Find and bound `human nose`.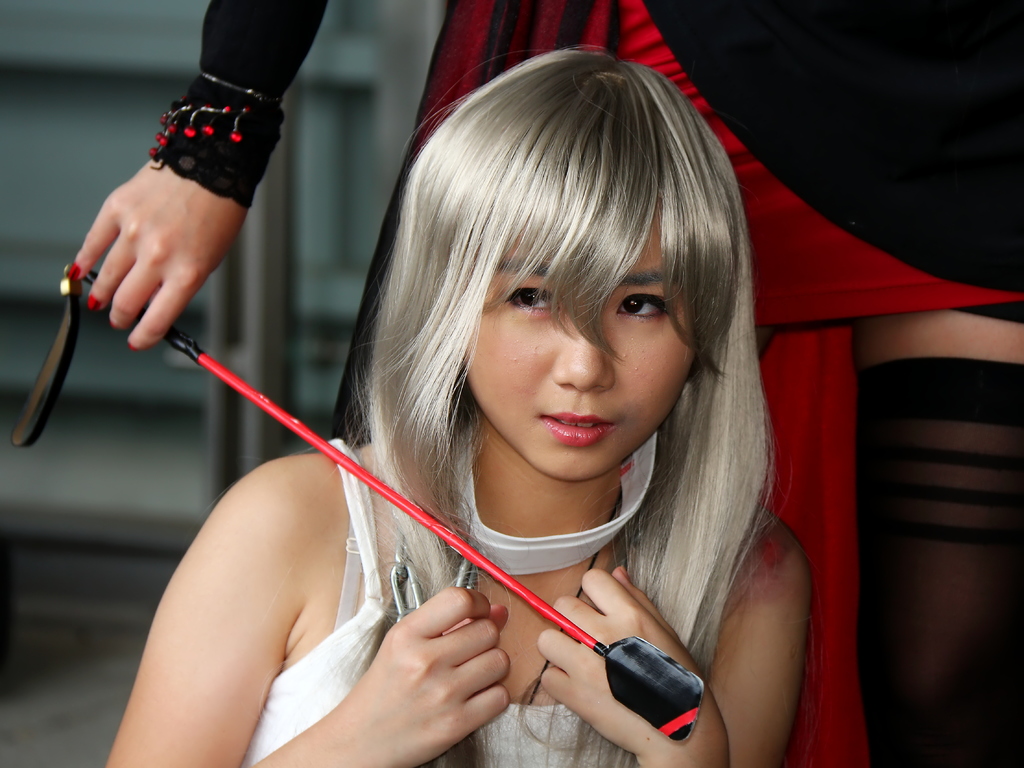
Bound: (left=552, top=320, right=614, bottom=390).
